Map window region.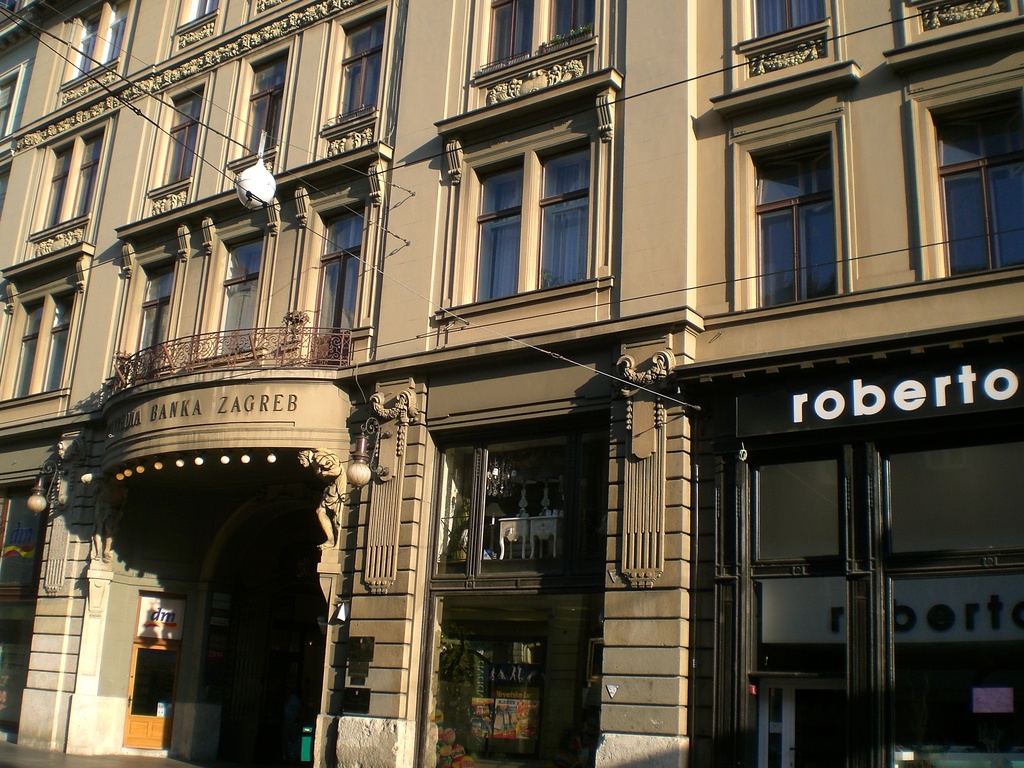
Mapped to [297, 195, 367, 366].
